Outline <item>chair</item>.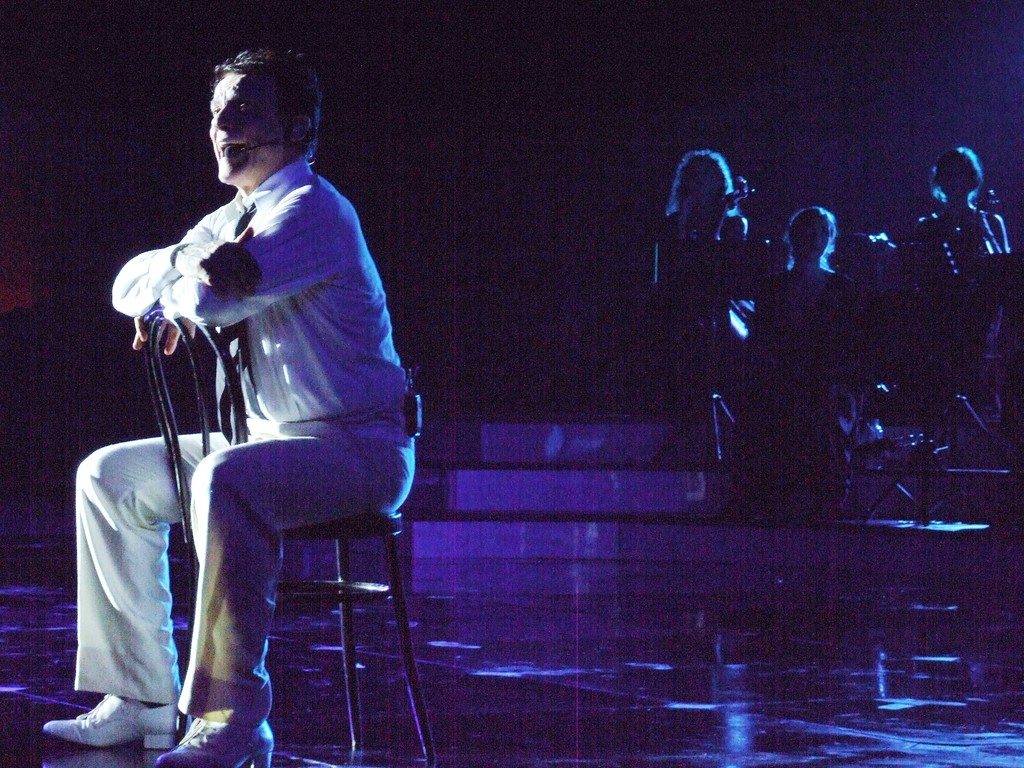
Outline: left=93, top=327, right=417, bottom=753.
